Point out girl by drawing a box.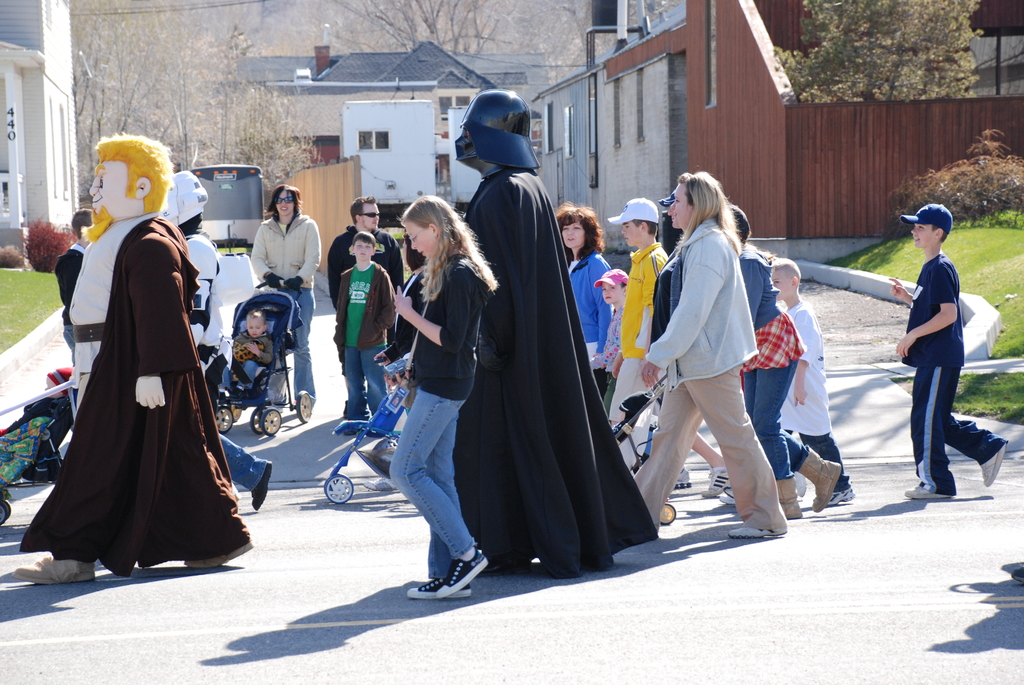
<region>388, 191, 490, 601</region>.
